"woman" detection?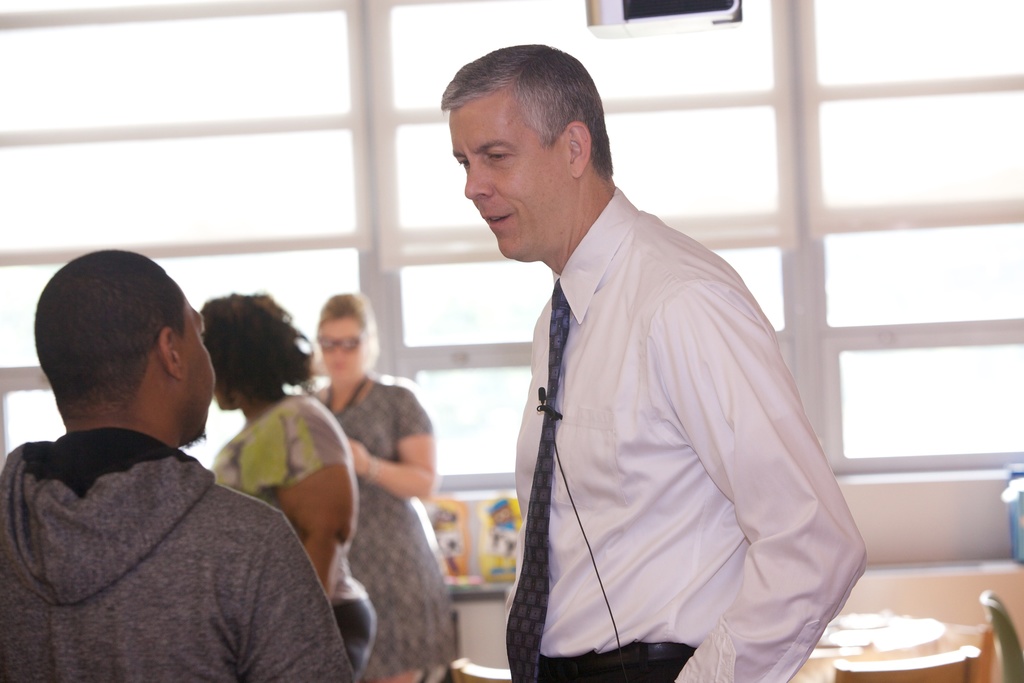
pyautogui.locateOnScreen(308, 290, 454, 682)
